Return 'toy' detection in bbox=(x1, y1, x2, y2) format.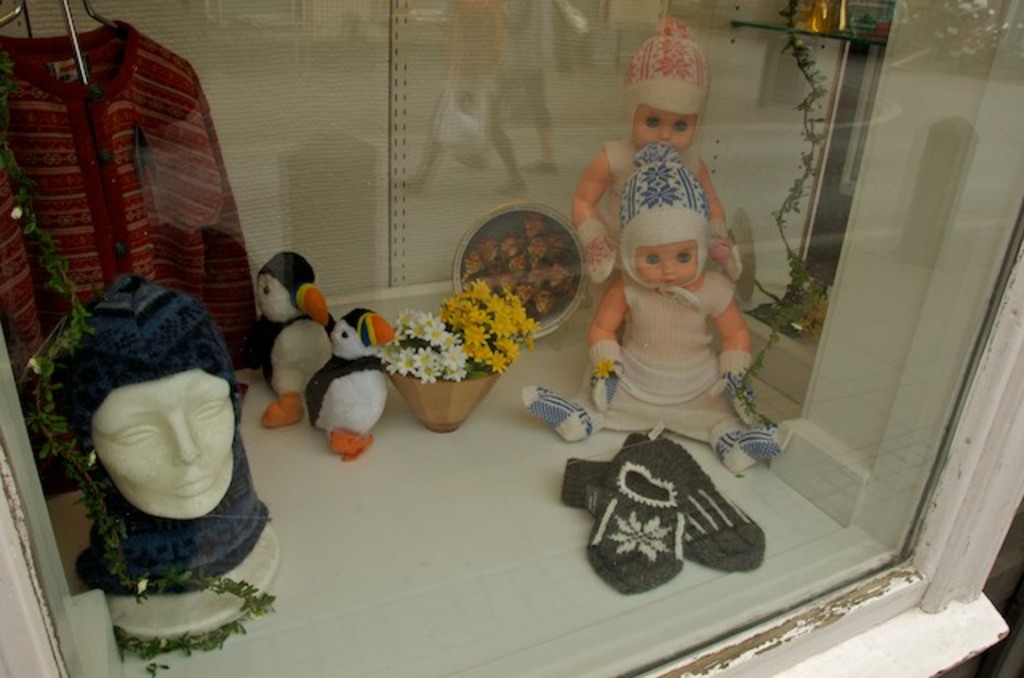
bbox=(307, 301, 395, 464).
